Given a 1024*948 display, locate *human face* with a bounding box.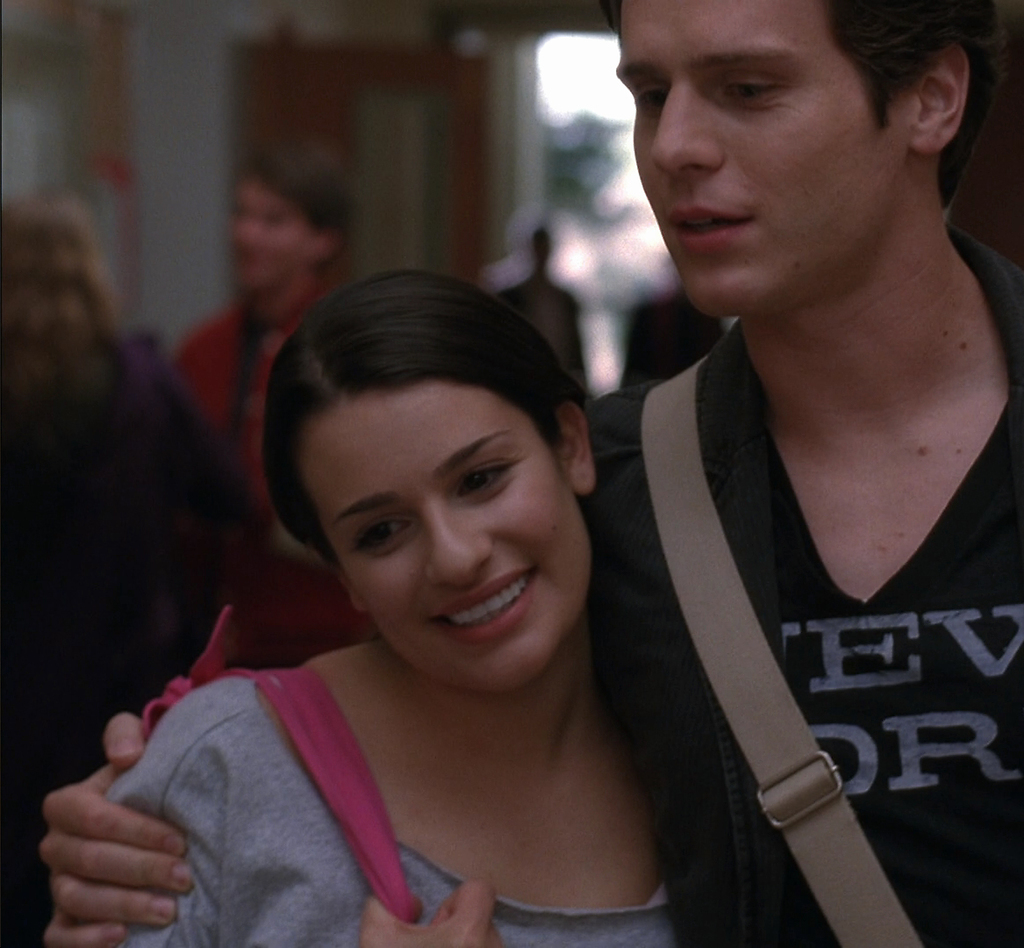
Located: left=294, top=395, right=598, bottom=697.
